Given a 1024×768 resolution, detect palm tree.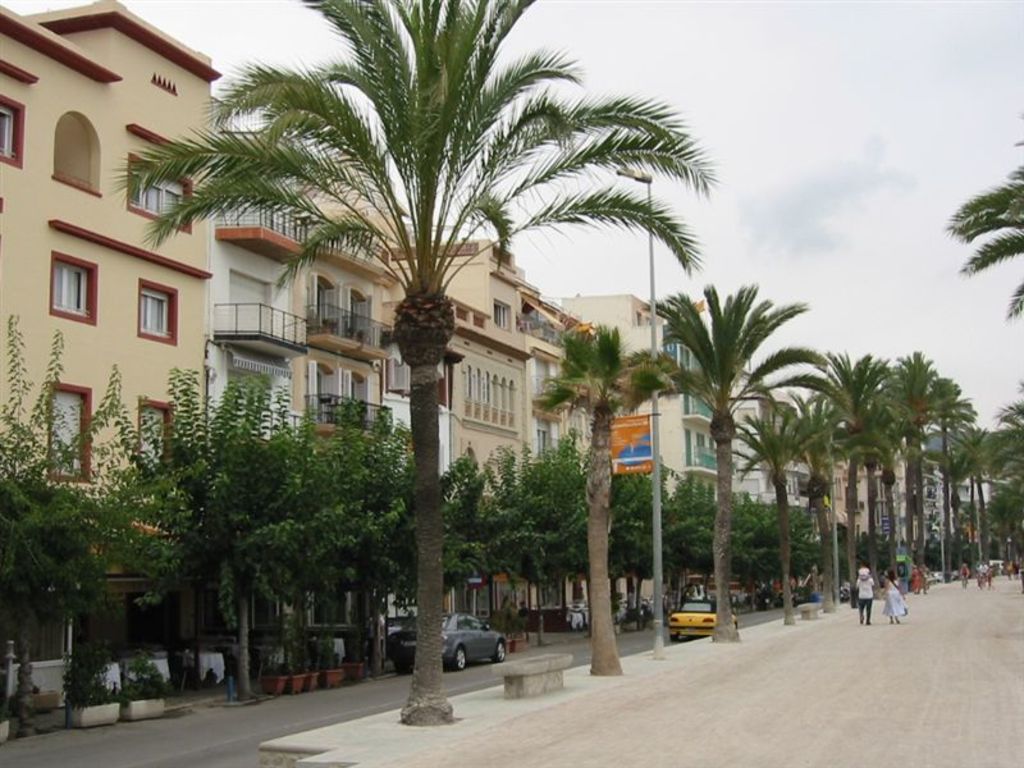
(948,140,1023,445).
